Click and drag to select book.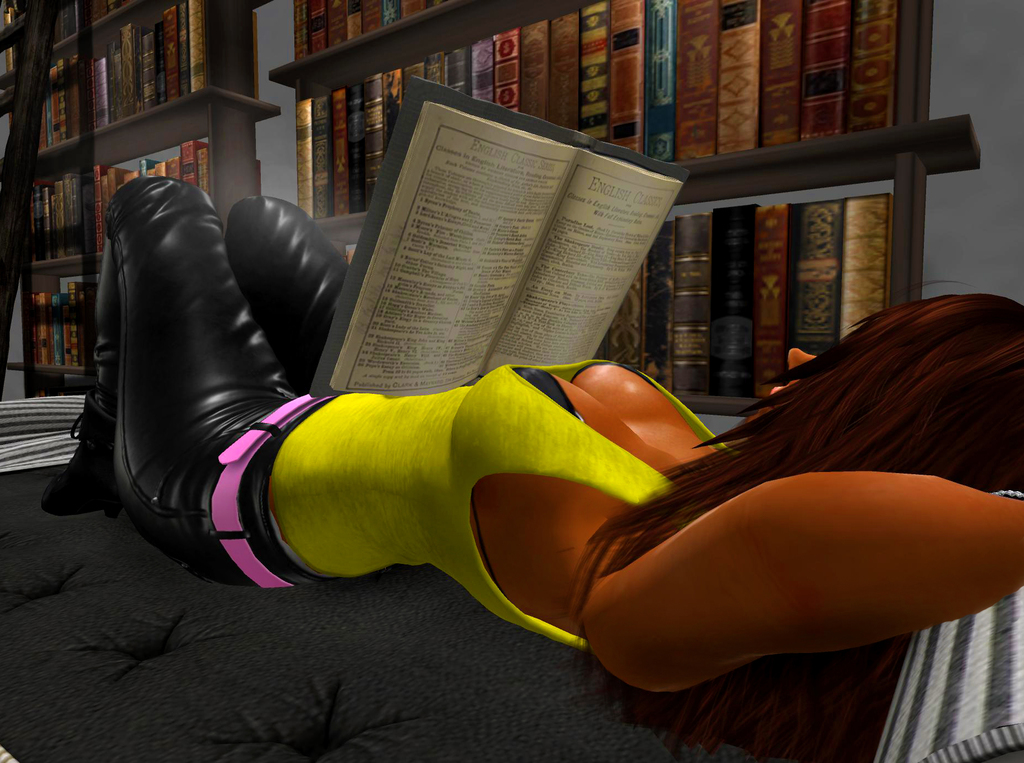
Selection: [left=316, top=123, right=742, bottom=412].
